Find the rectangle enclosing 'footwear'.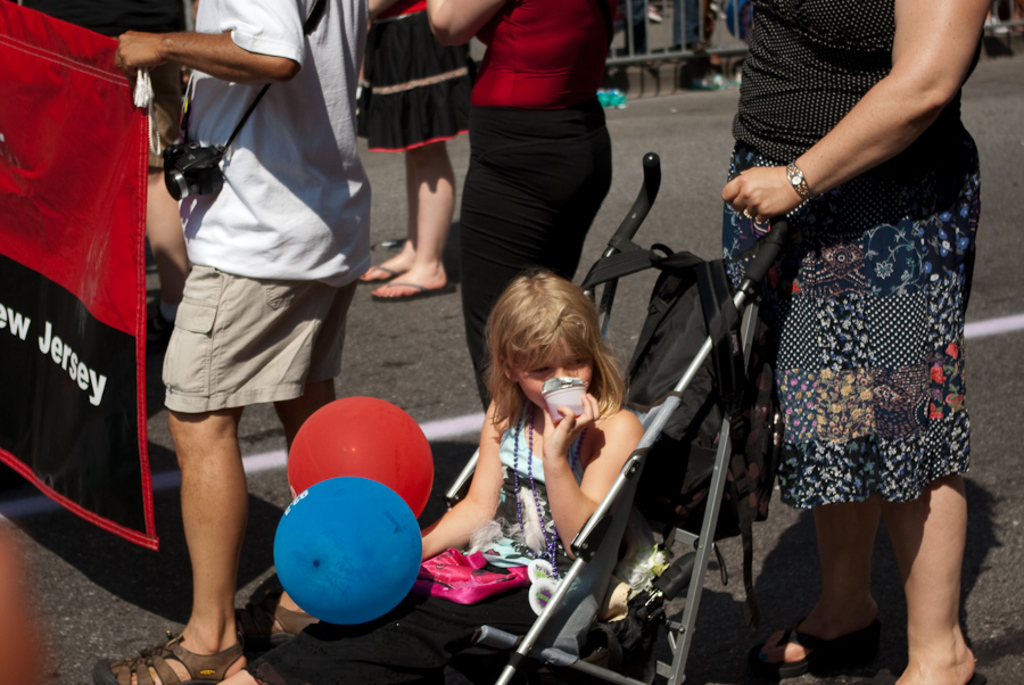
bbox=(641, 3, 658, 27).
